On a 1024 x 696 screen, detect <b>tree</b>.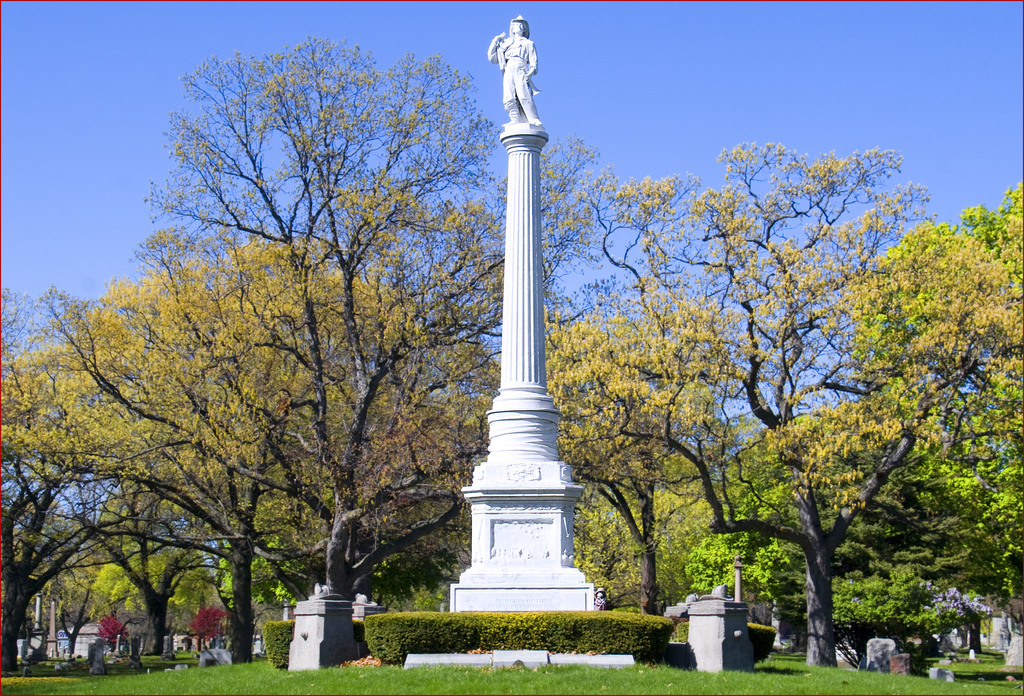
(0, 278, 102, 676).
